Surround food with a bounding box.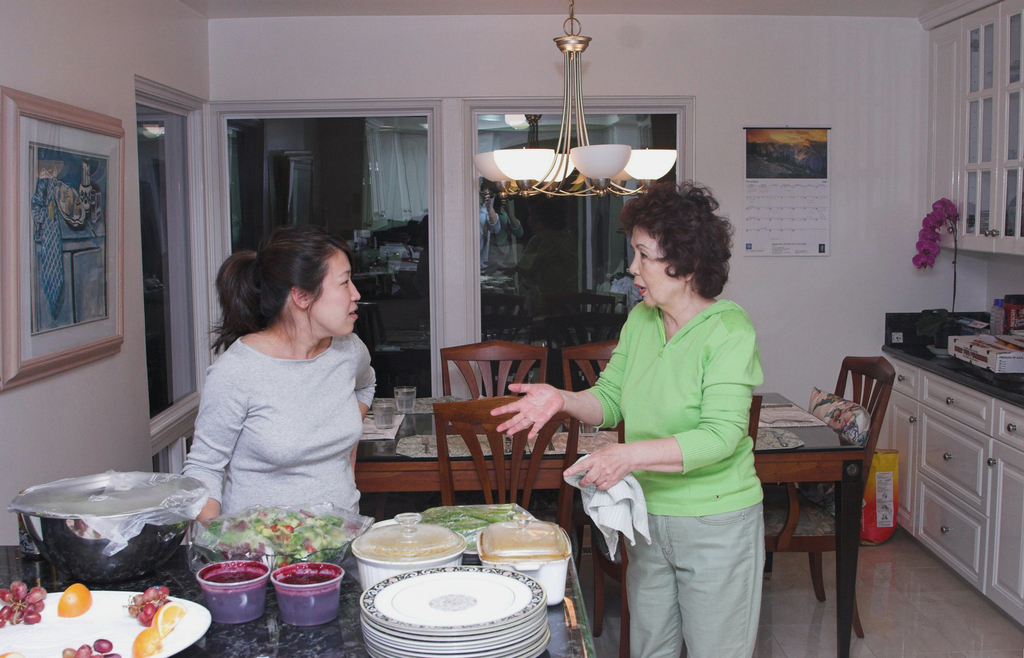
[131,625,163,657].
